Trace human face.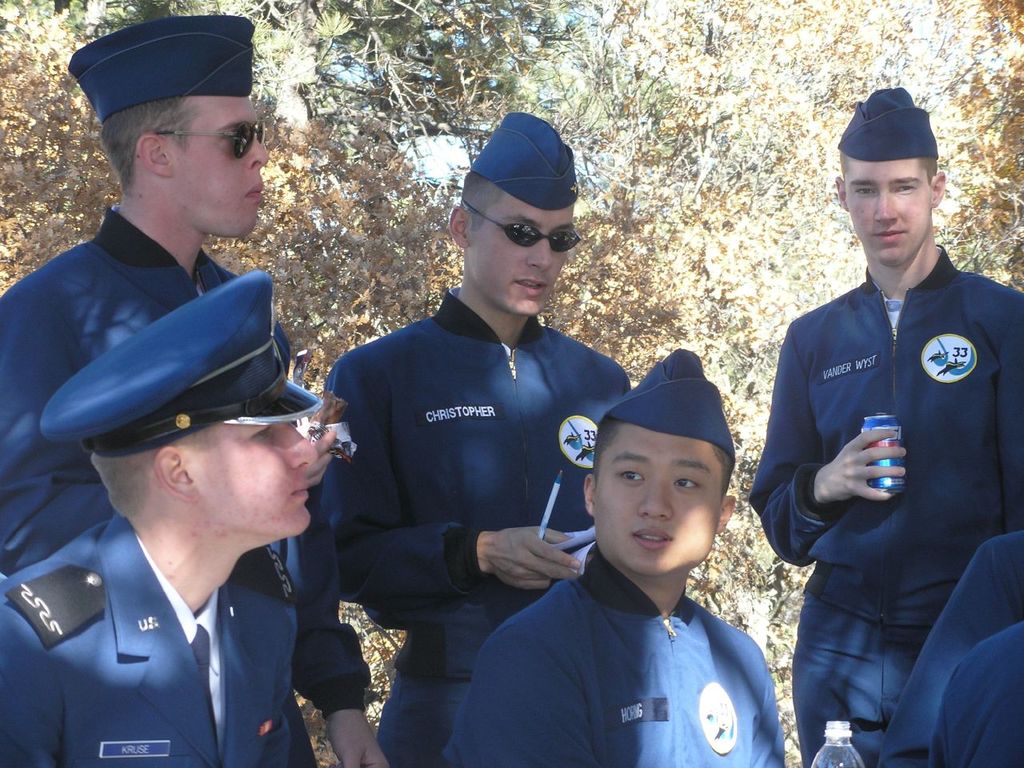
Traced to (591,426,723,574).
